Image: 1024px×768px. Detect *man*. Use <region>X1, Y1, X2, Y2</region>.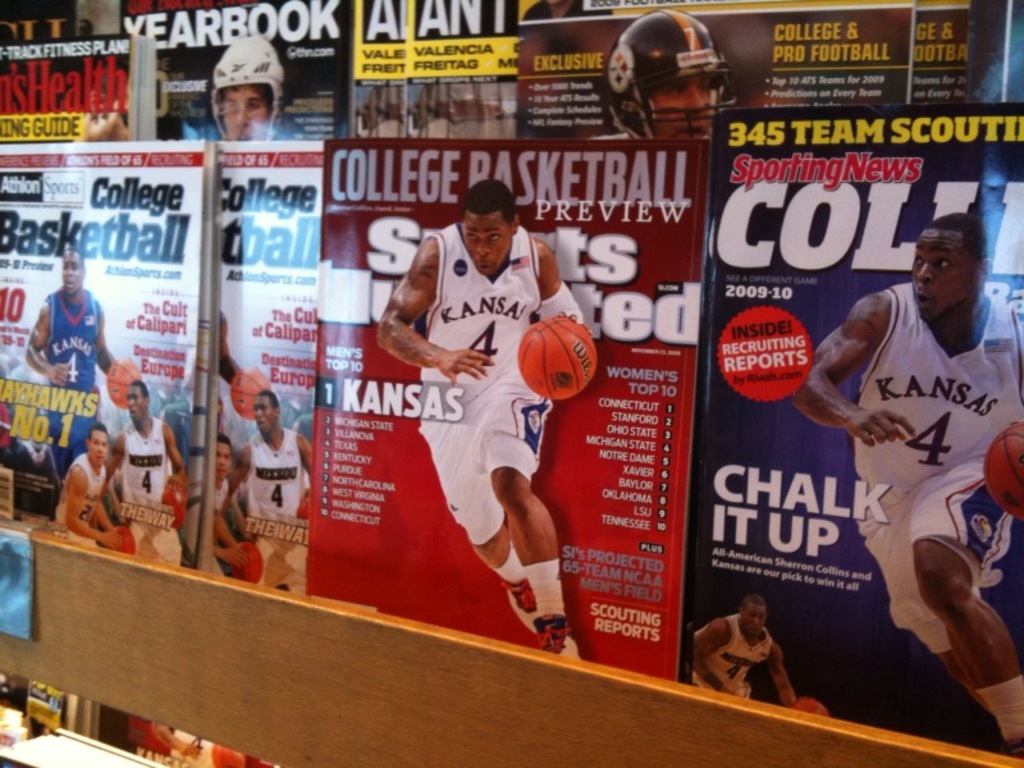
<region>791, 212, 1023, 755</region>.
